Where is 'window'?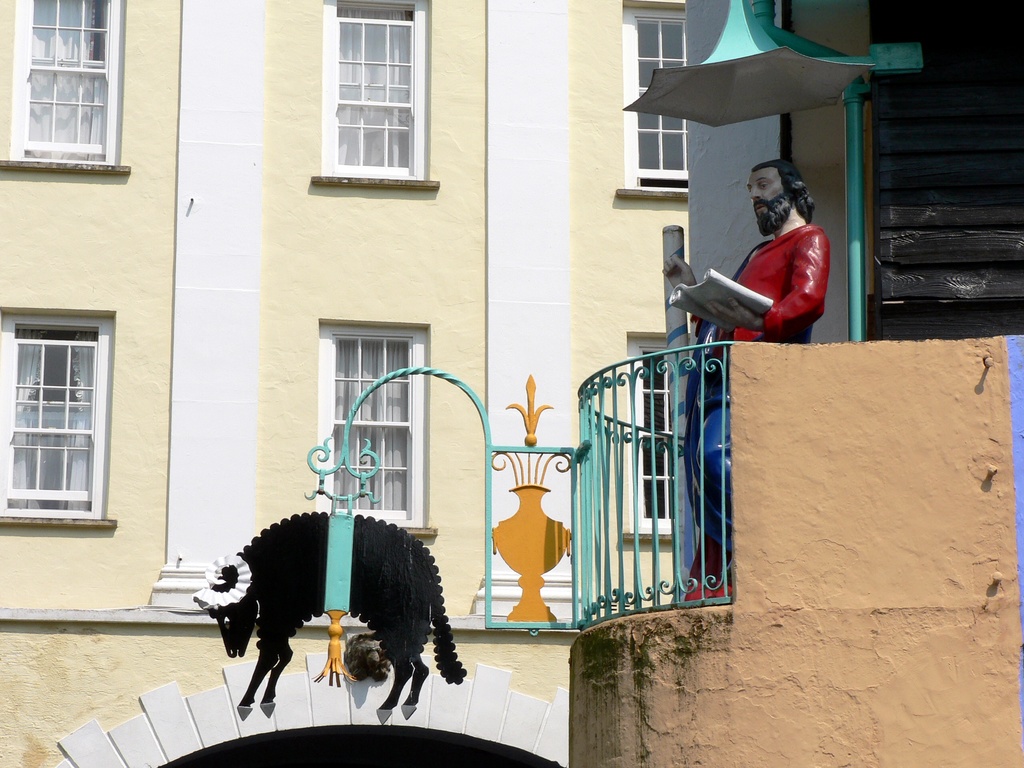
Rect(0, 0, 136, 189).
